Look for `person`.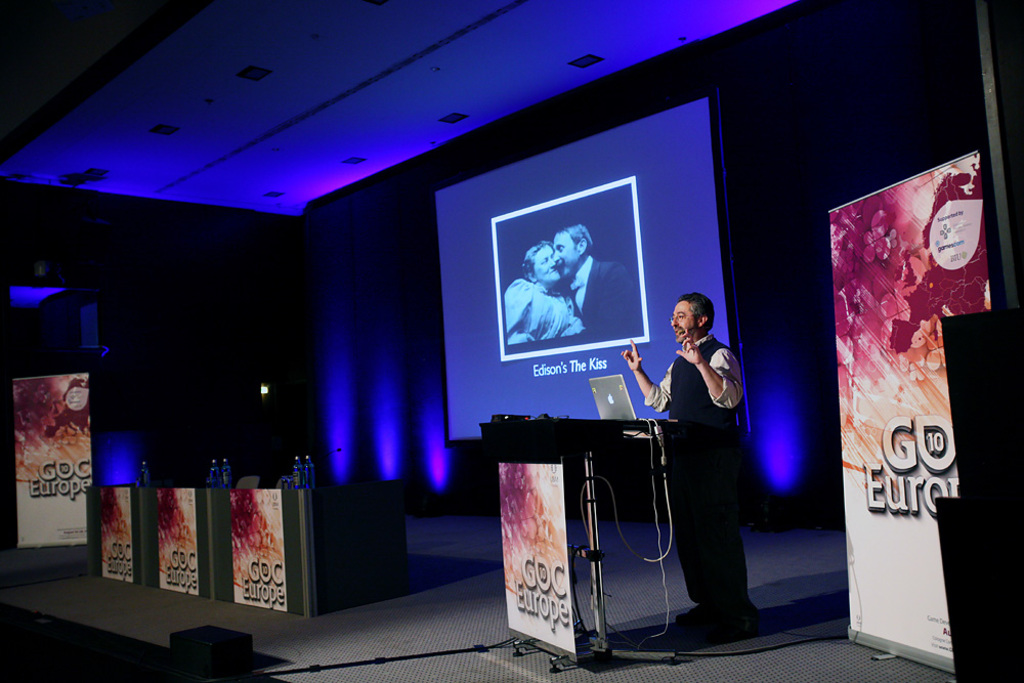
Found: 644:267:763:634.
